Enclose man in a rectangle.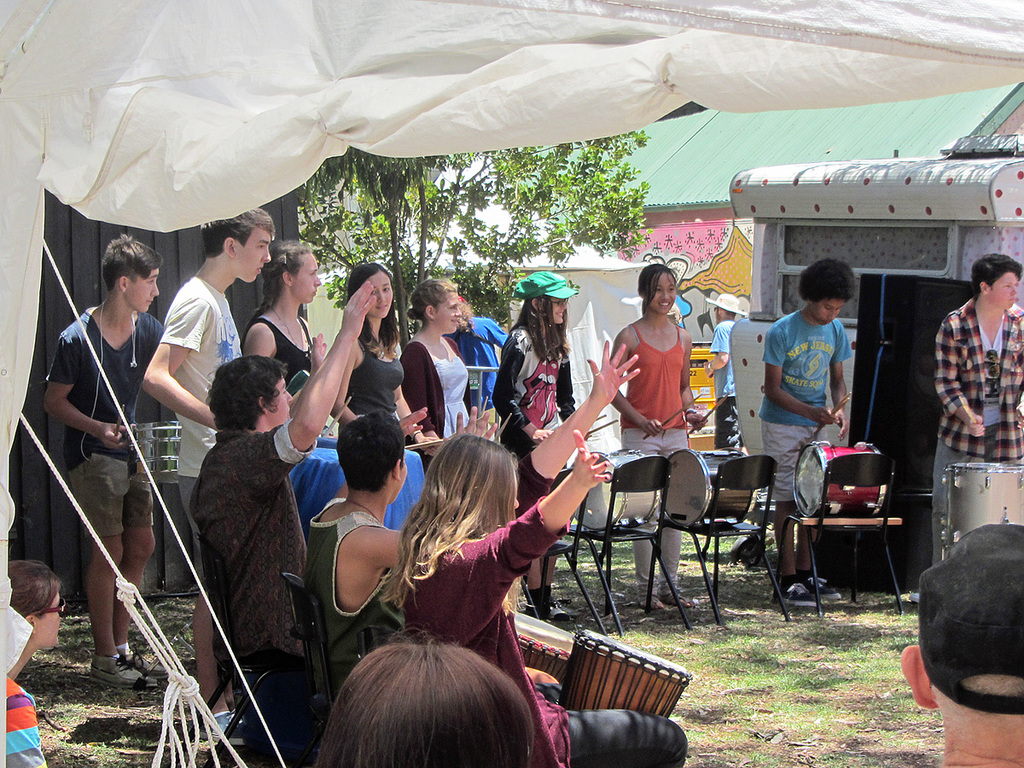
{"x1": 930, "y1": 254, "x2": 1023, "y2": 565}.
